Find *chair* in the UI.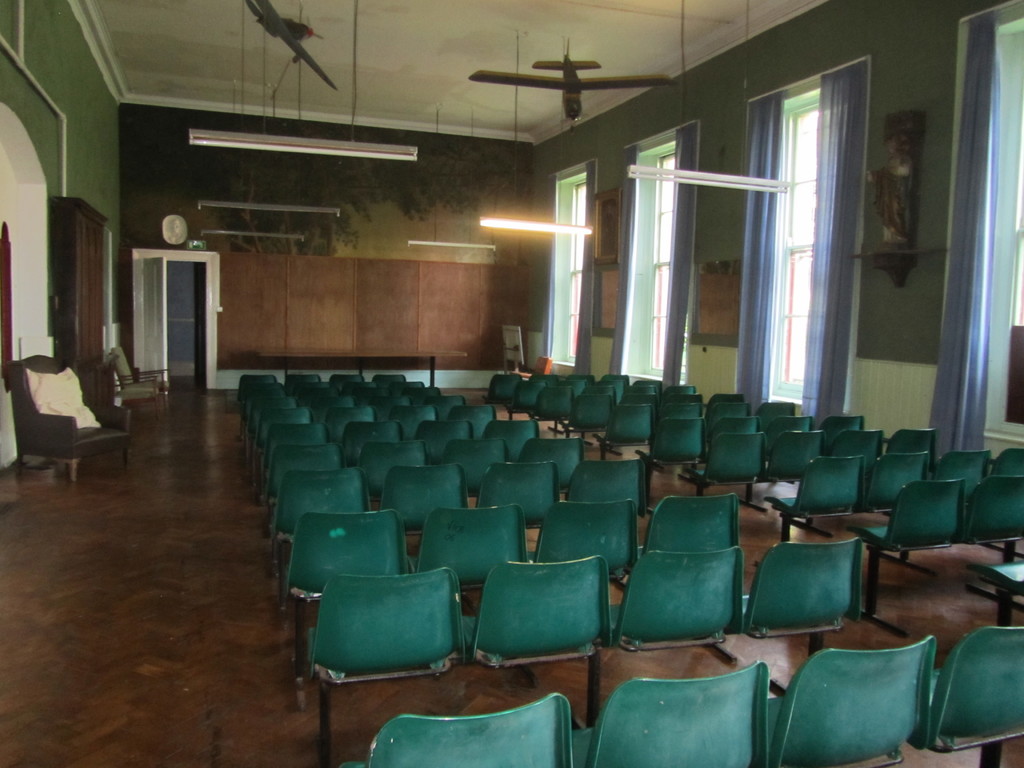
UI element at pyautogui.locateOnScreen(563, 660, 769, 767).
